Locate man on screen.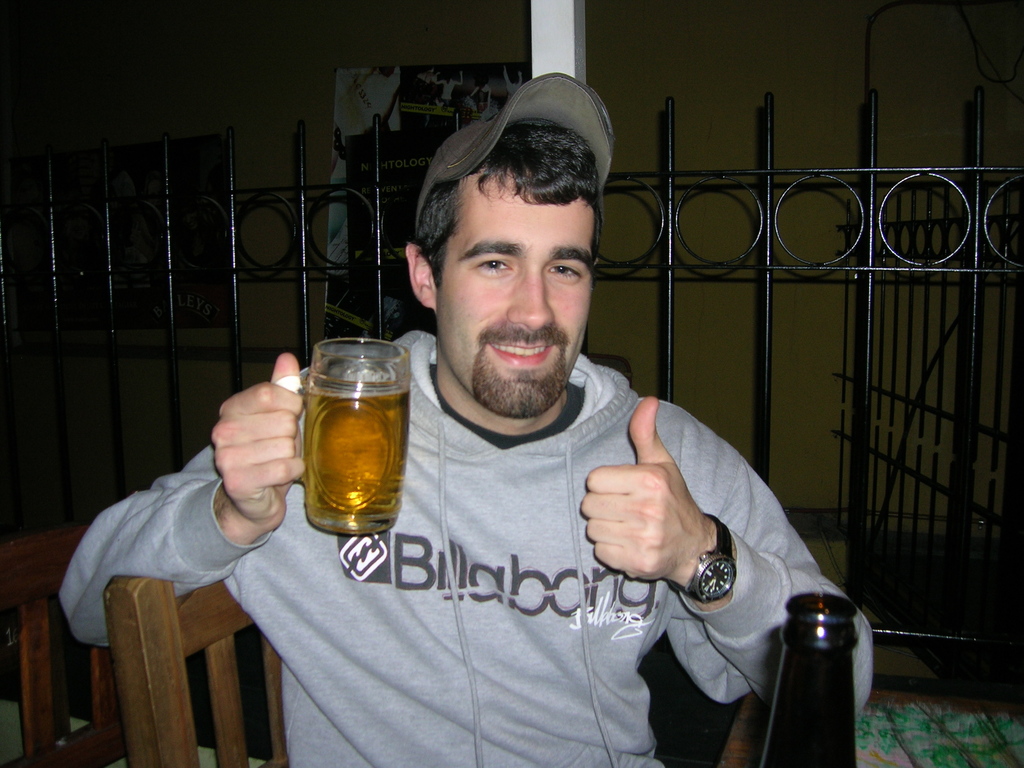
On screen at pyautogui.locateOnScreen(314, 108, 764, 724).
